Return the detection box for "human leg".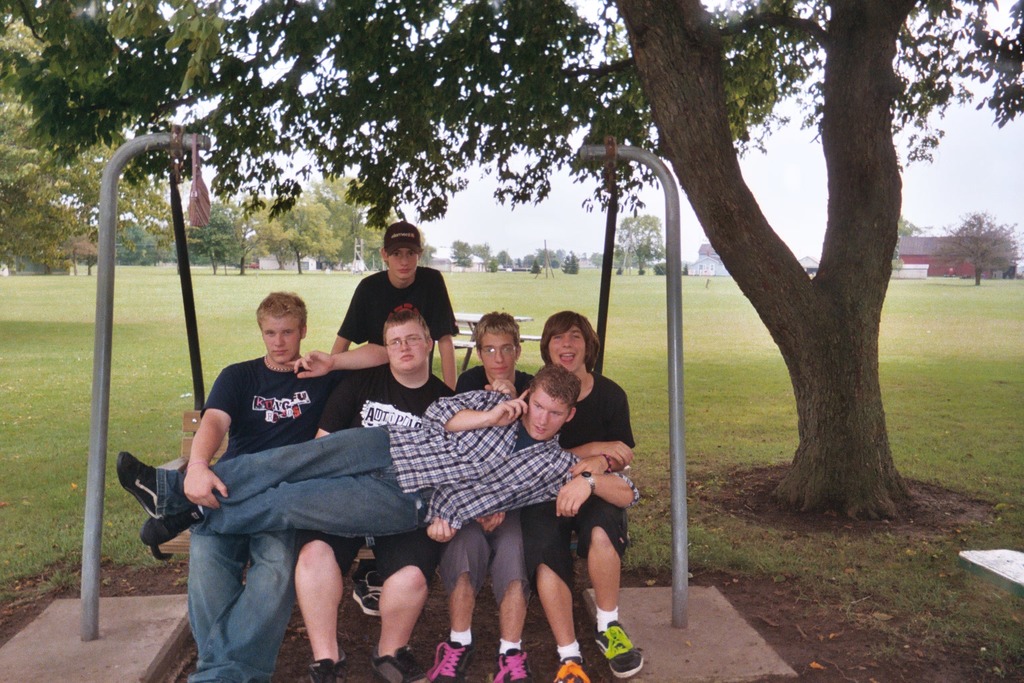
pyautogui.locateOnScreen(490, 514, 528, 675).
